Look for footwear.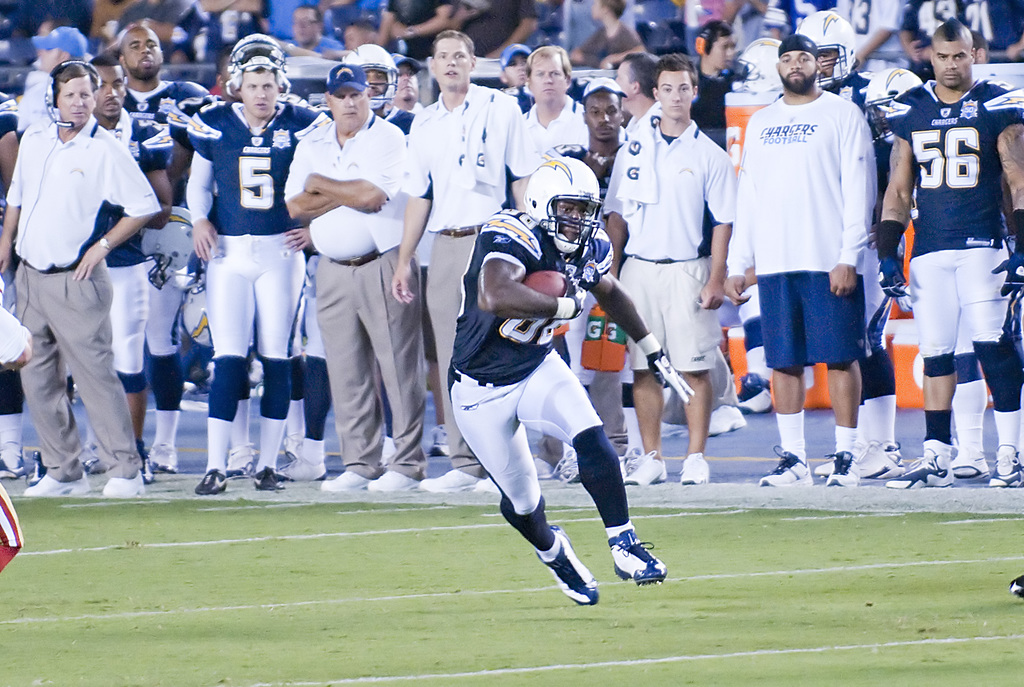
Found: 826:449:867:485.
